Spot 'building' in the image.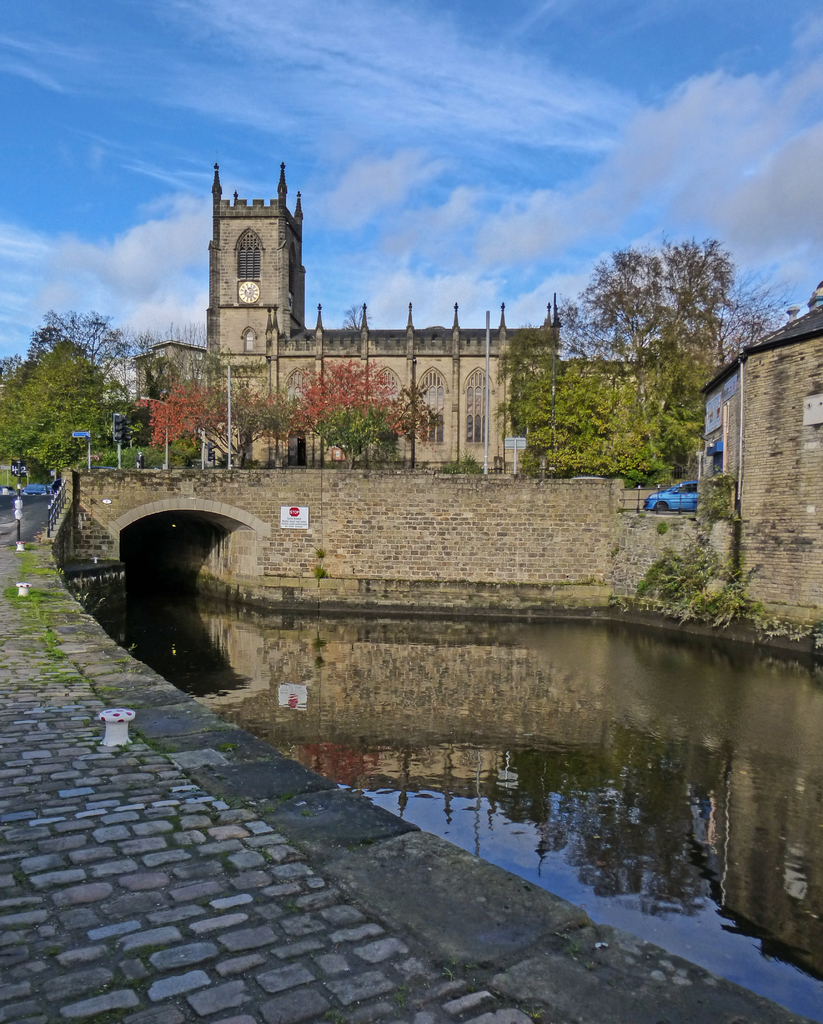
'building' found at [134,164,557,467].
